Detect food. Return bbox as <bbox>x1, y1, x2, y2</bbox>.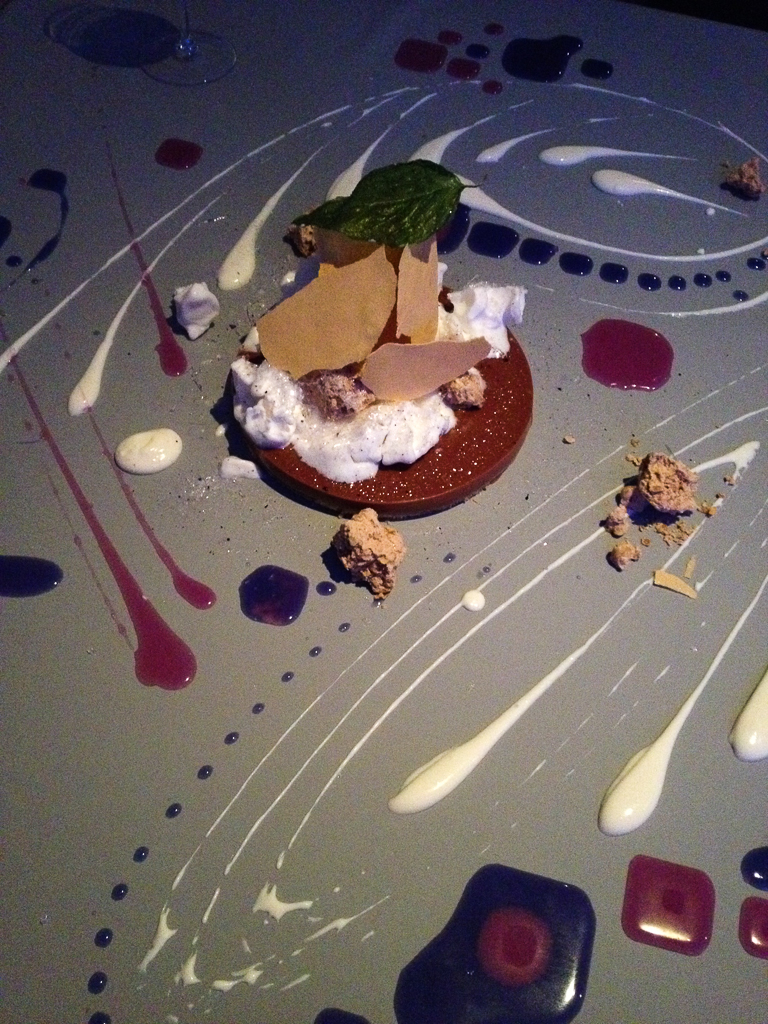
<bbox>578, 316, 674, 392</bbox>.
